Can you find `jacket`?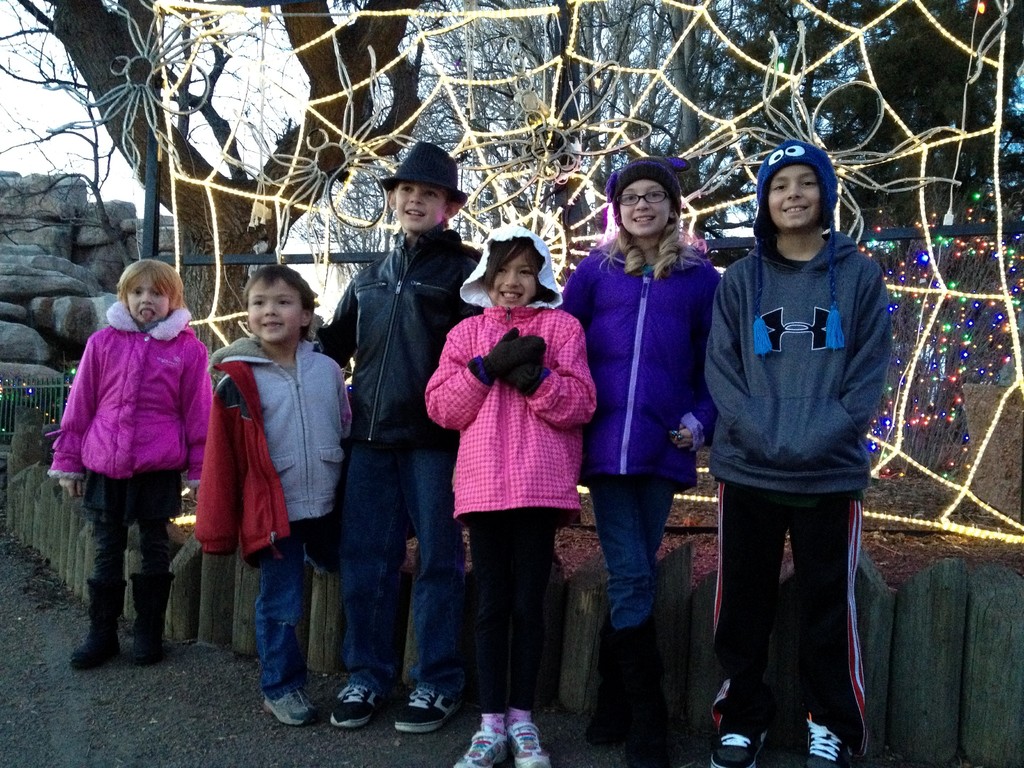
Yes, bounding box: pyautogui.locateOnScreen(52, 295, 223, 497).
